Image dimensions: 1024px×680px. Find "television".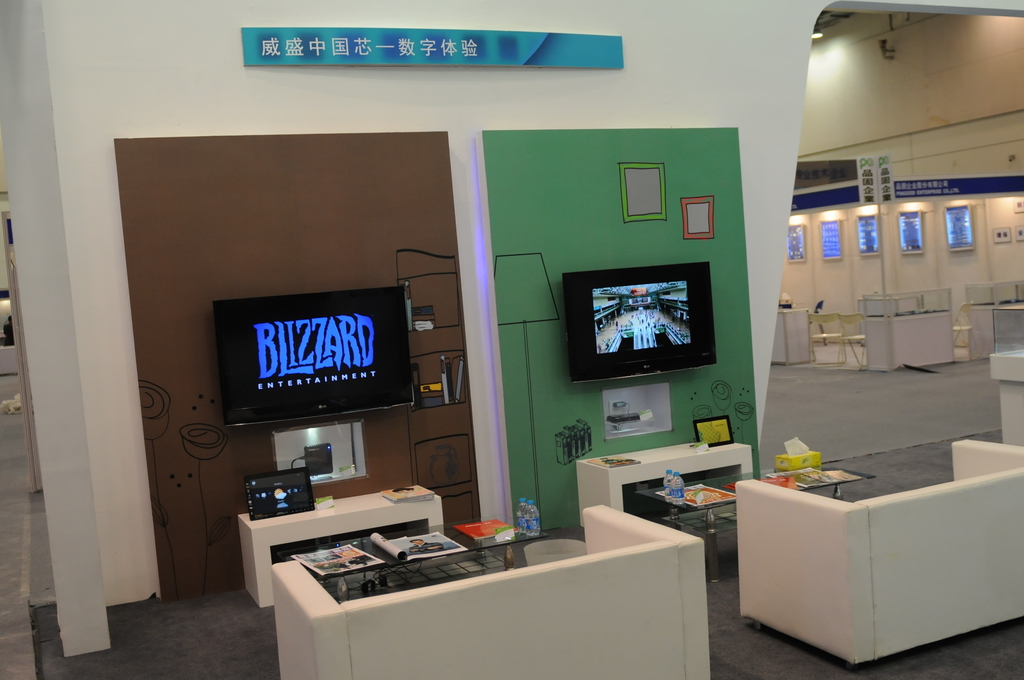
(214, 281, 415, 428).
